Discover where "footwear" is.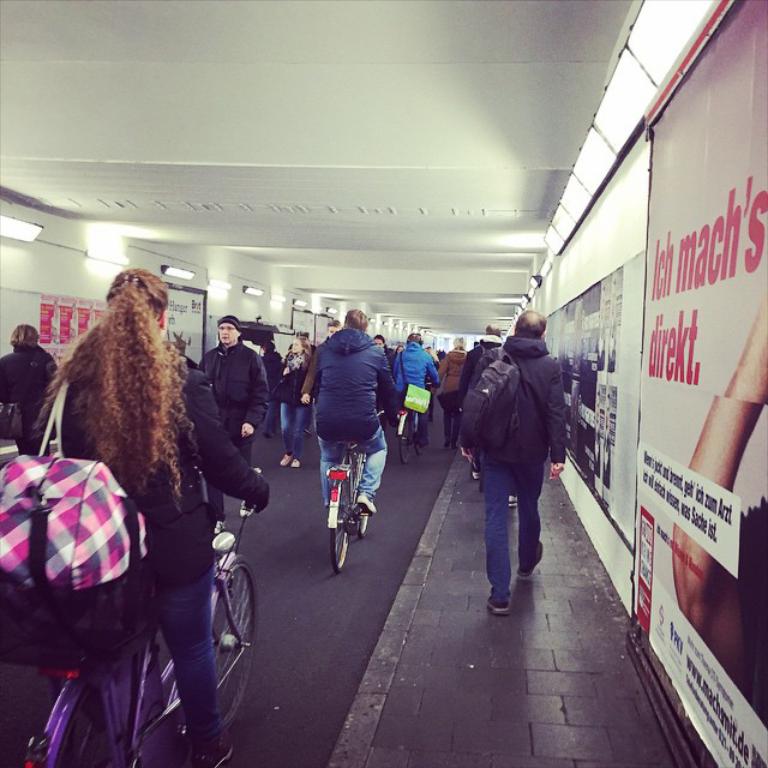
Discovered at crop(280, 454, 287, 467).
